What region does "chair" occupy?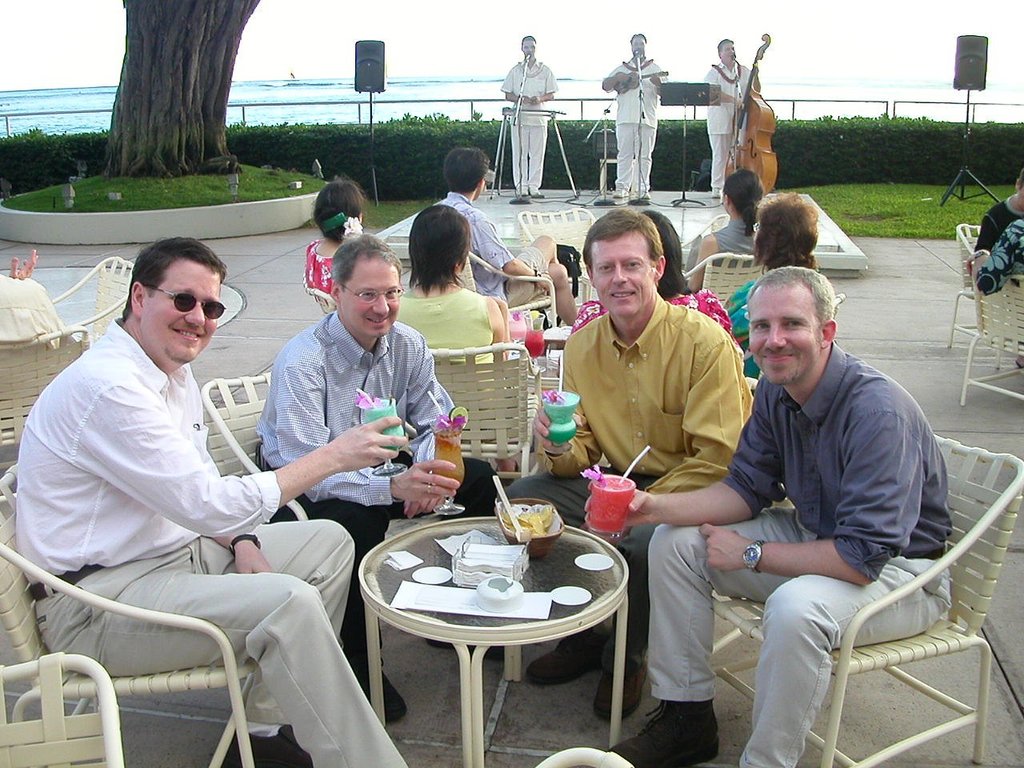
47/243/150/371.
